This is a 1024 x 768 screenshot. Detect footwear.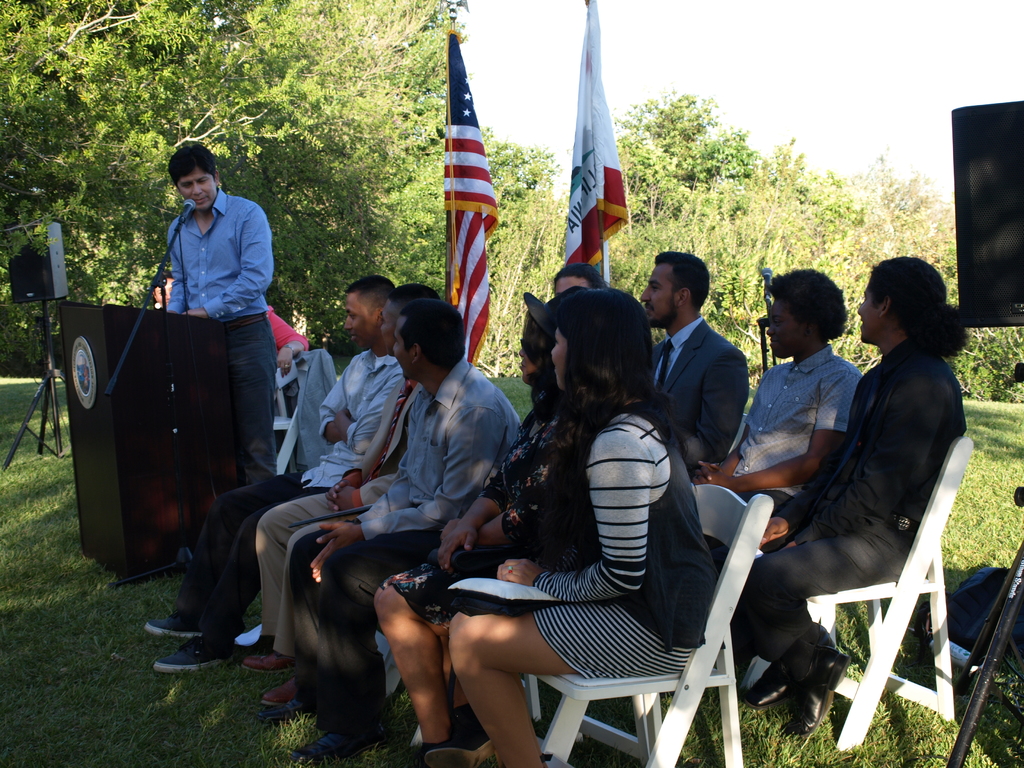
box(144, 610, 200, 641).
